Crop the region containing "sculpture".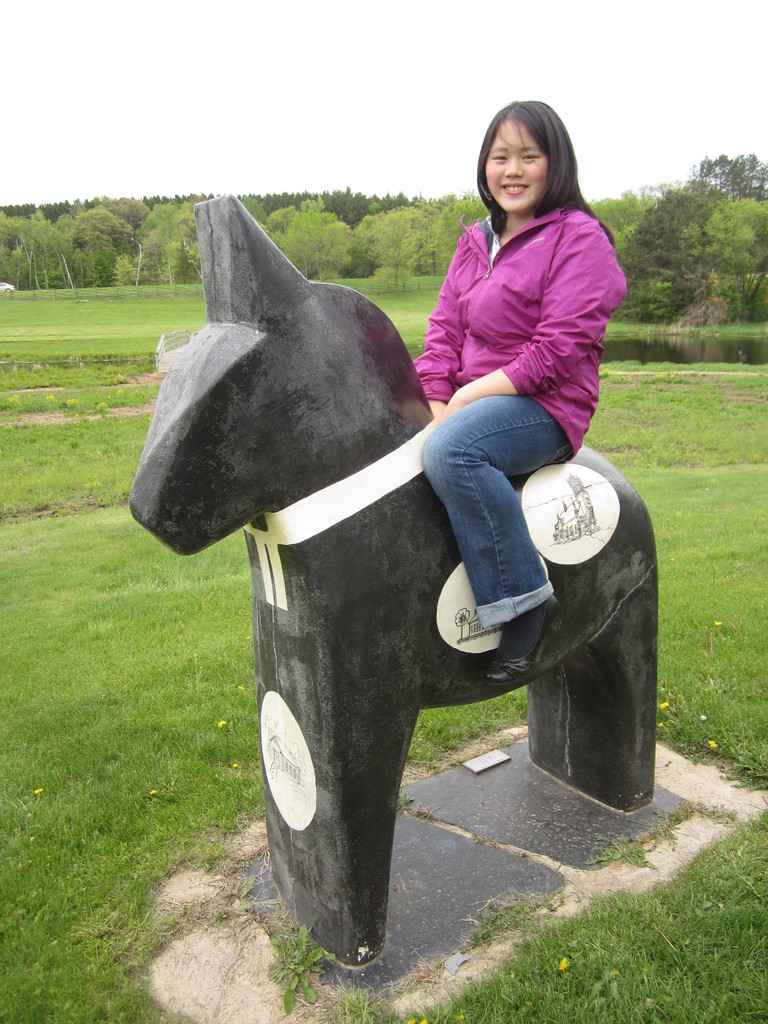
Crop region: region(128, 182, 674, 973).
